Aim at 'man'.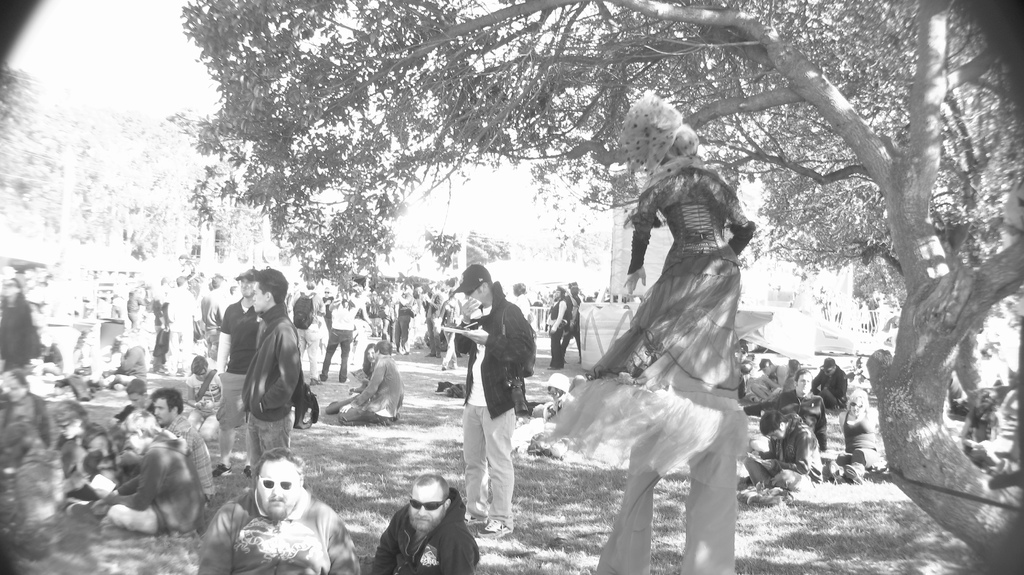
Aimed at box=[294, 281, 325, 381].
